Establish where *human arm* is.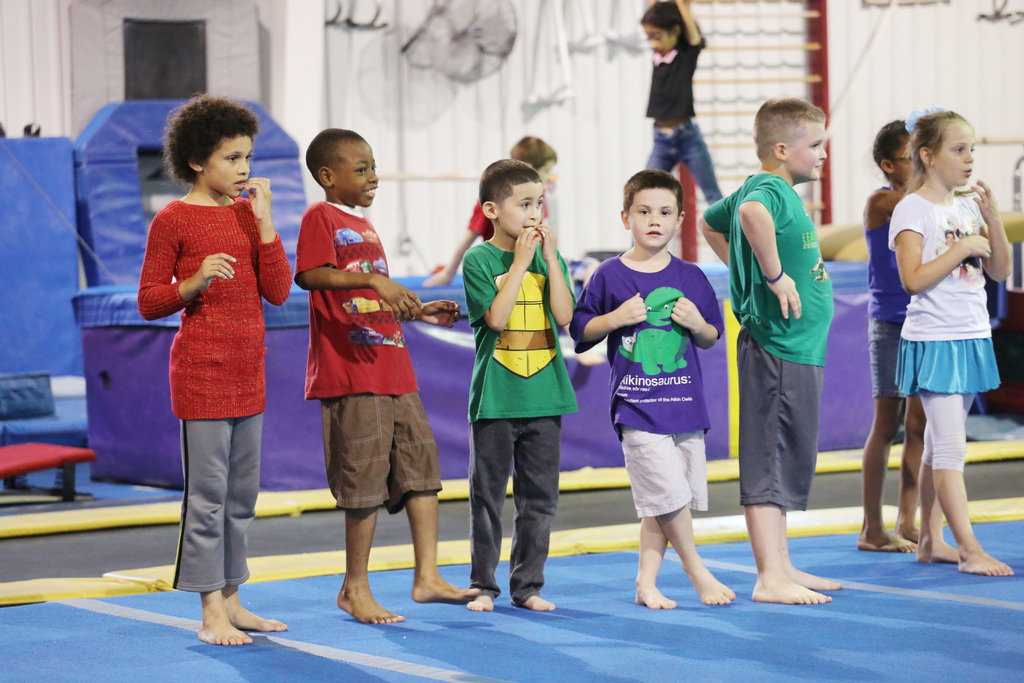
Established at [x1=538, y1=224, x2=573, y2=331].
